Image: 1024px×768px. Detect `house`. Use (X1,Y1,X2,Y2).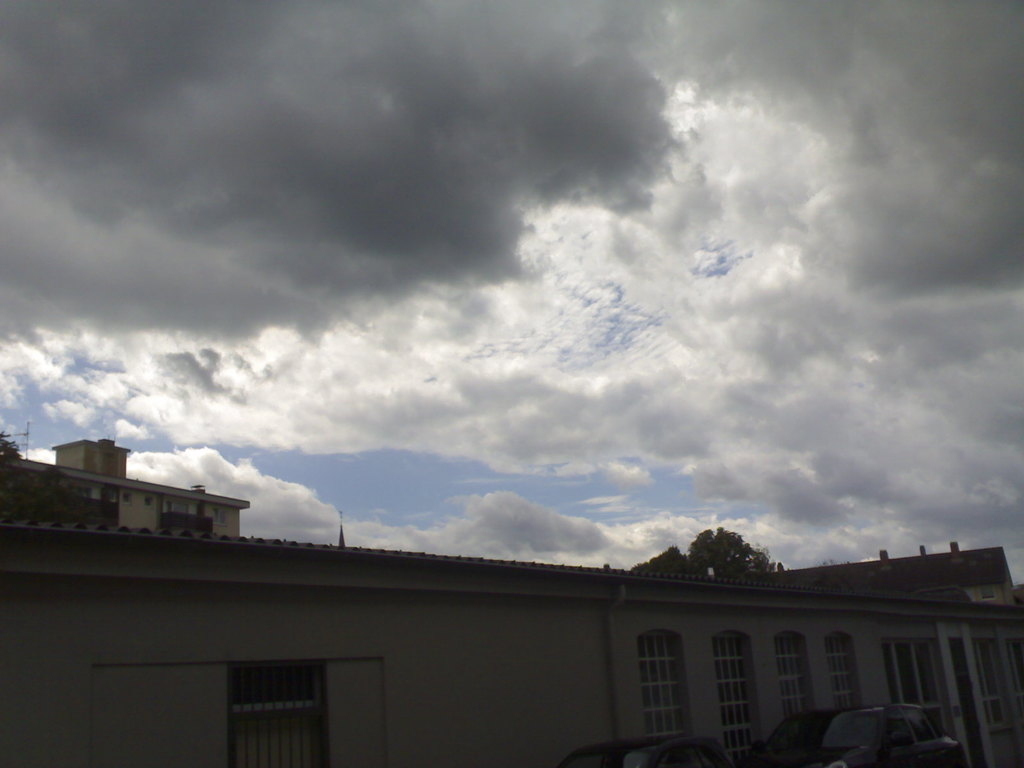
(739,541,1011,605).
